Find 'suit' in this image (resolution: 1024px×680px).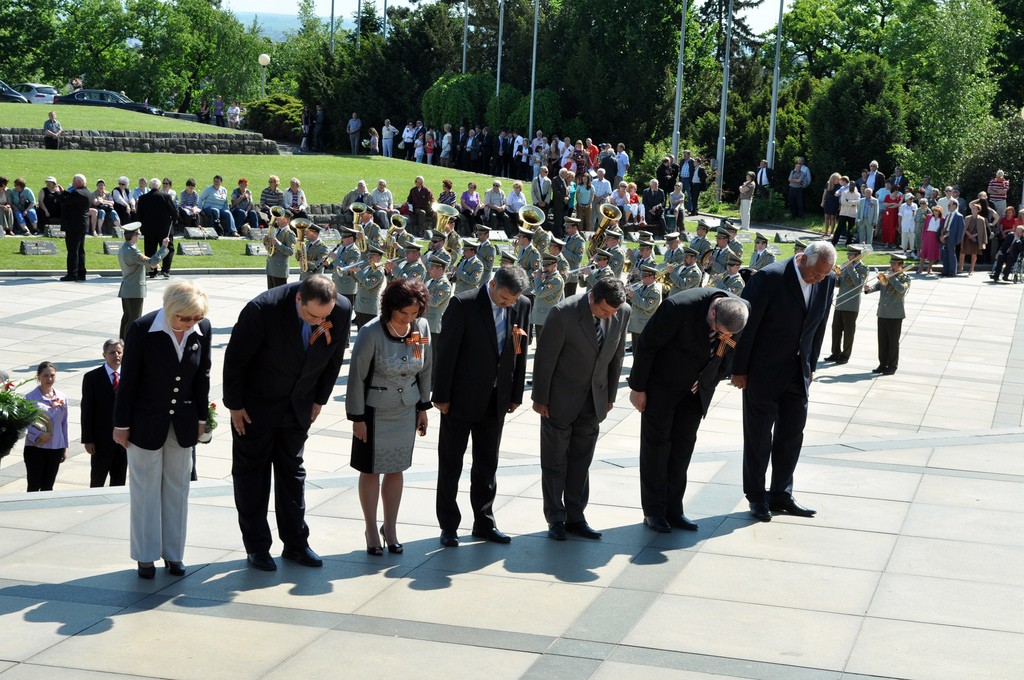
(left=452, top=255, right=479, bottom=290).
